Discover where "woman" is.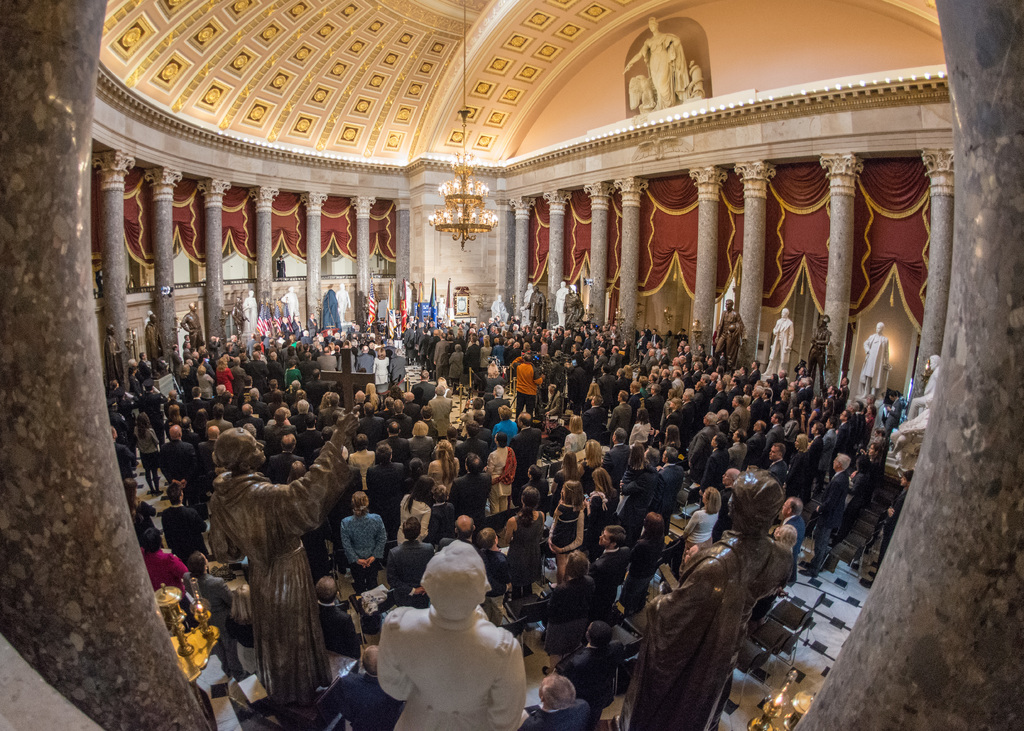
Discovered at 654:427:682:457.
